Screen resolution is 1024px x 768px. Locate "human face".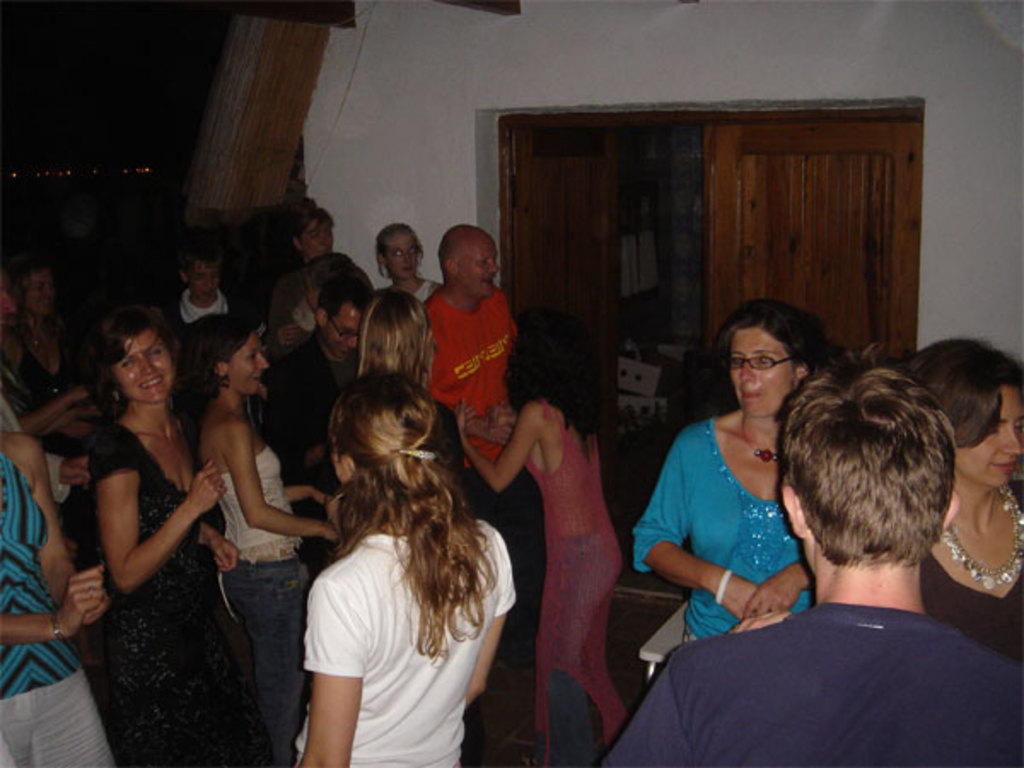
24/266/55/309.
